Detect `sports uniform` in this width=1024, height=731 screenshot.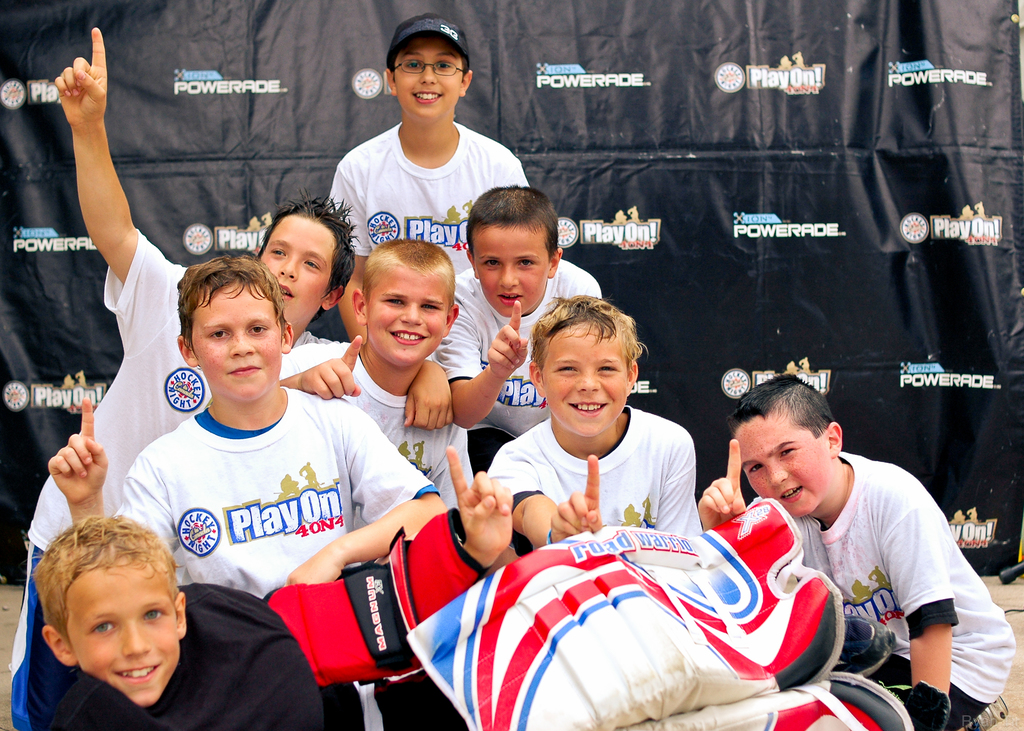
Detection: box=[324, 120, 527, 321].
